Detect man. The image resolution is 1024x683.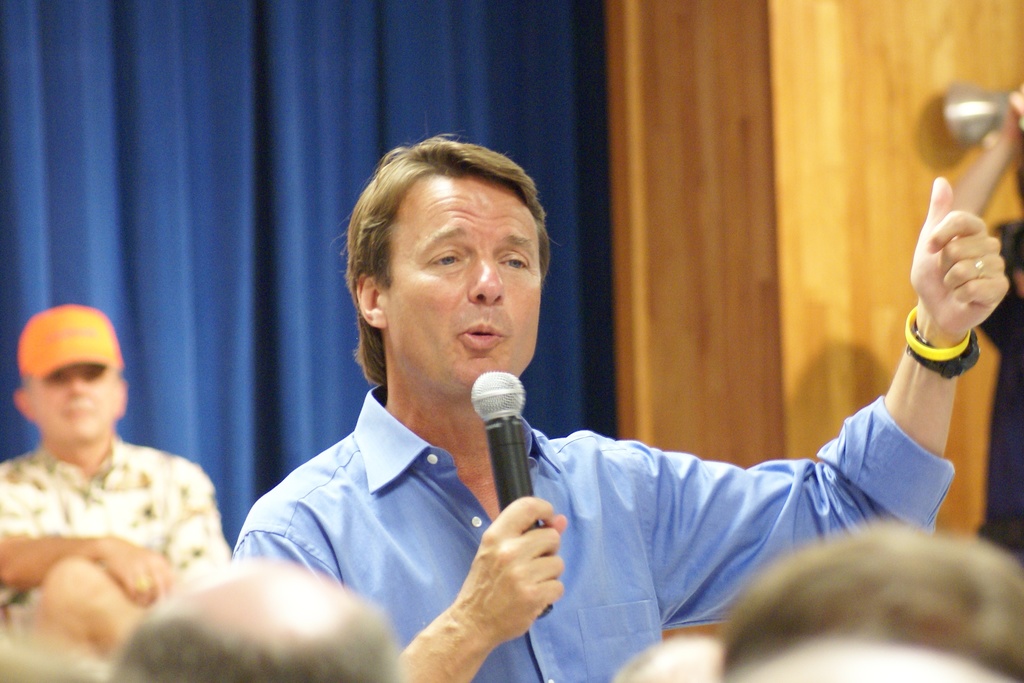
pyautogui.locateOnScreen(725, 523, 1023, 682).
